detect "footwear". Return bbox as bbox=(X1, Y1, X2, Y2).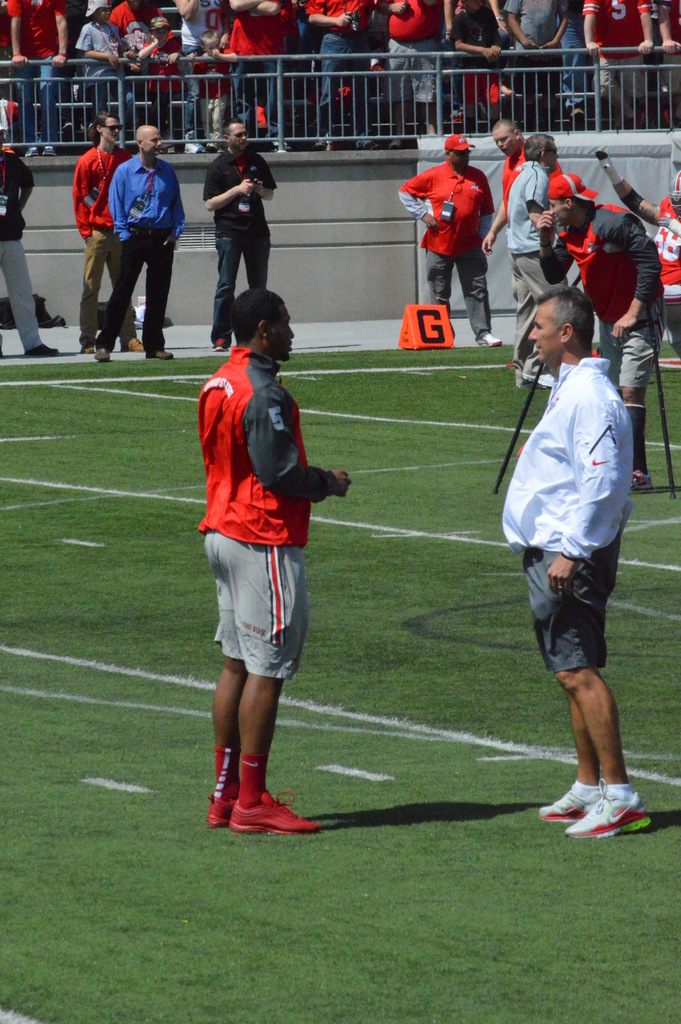
bbox=(213, 781, 317, 846).
